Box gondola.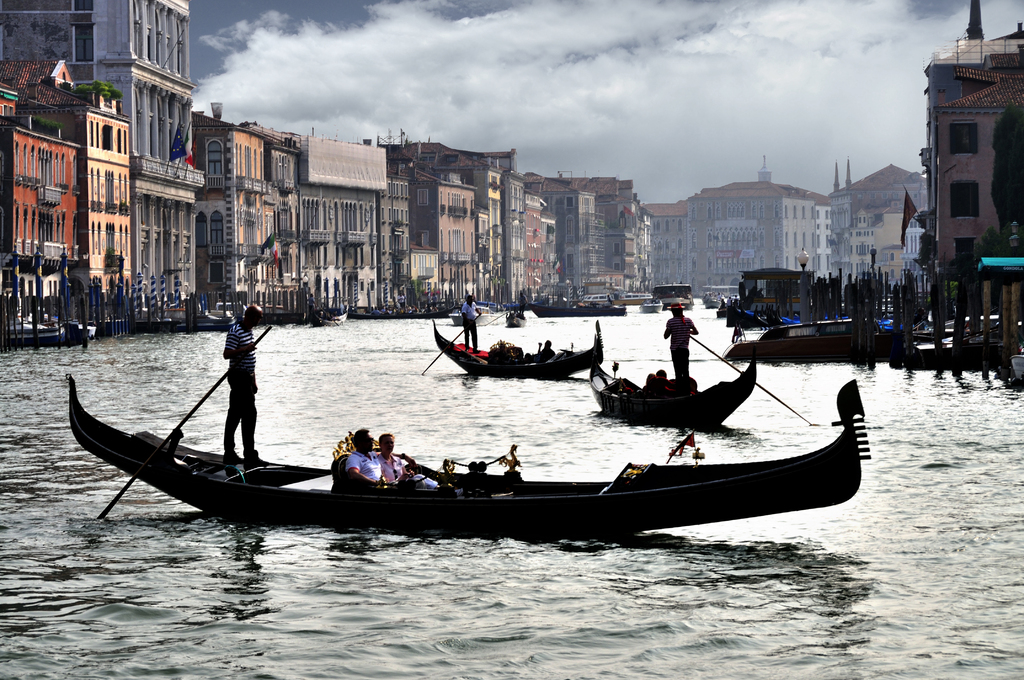
425:307:600:383.
